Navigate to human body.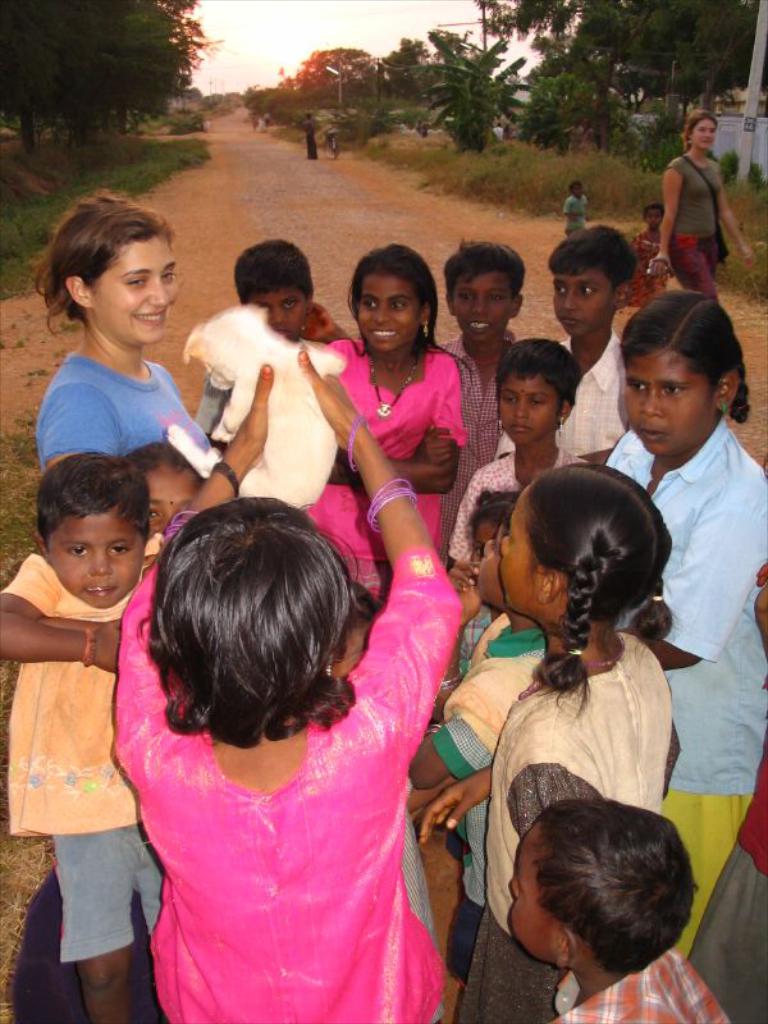
Navigation target: crop(616, 425, 767, 943).
